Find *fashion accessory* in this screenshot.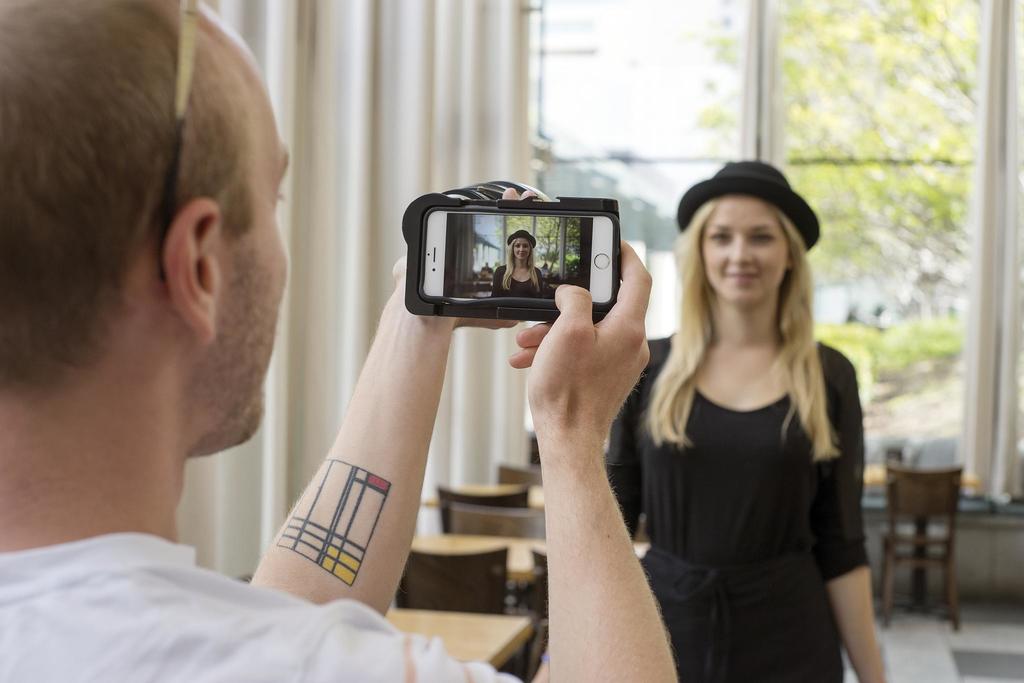
The bounding box for *fashion accessory* is box=[506, 230, 535, 248].
